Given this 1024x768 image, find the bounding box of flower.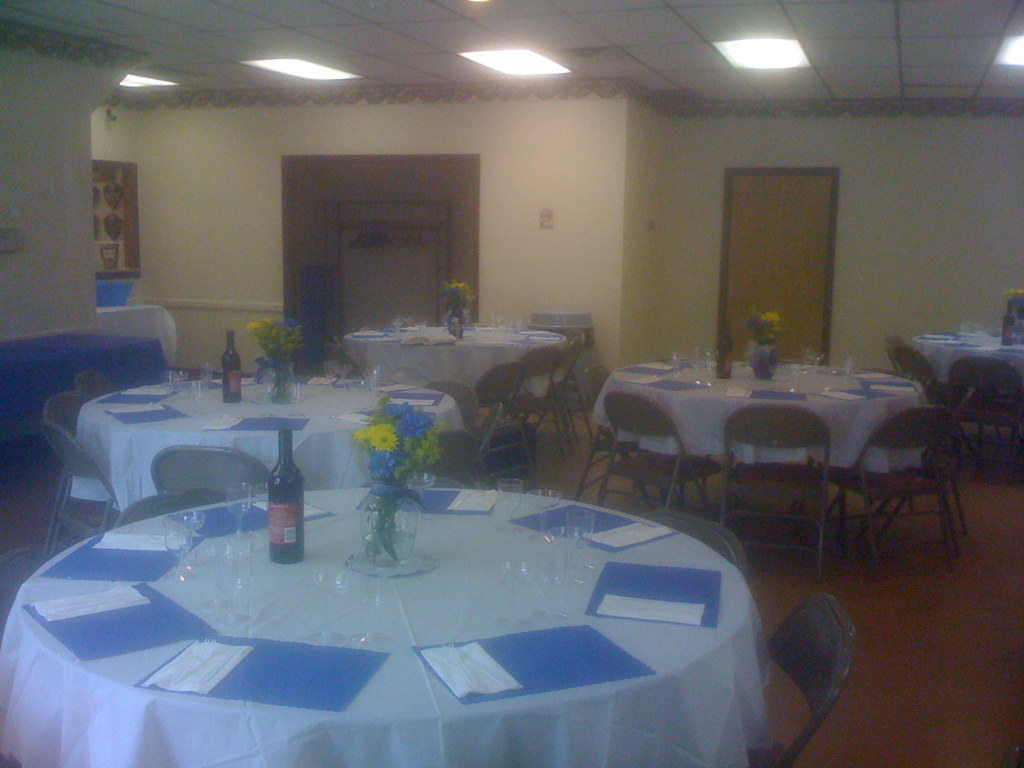
BBox(447, 280, 473, 301).
